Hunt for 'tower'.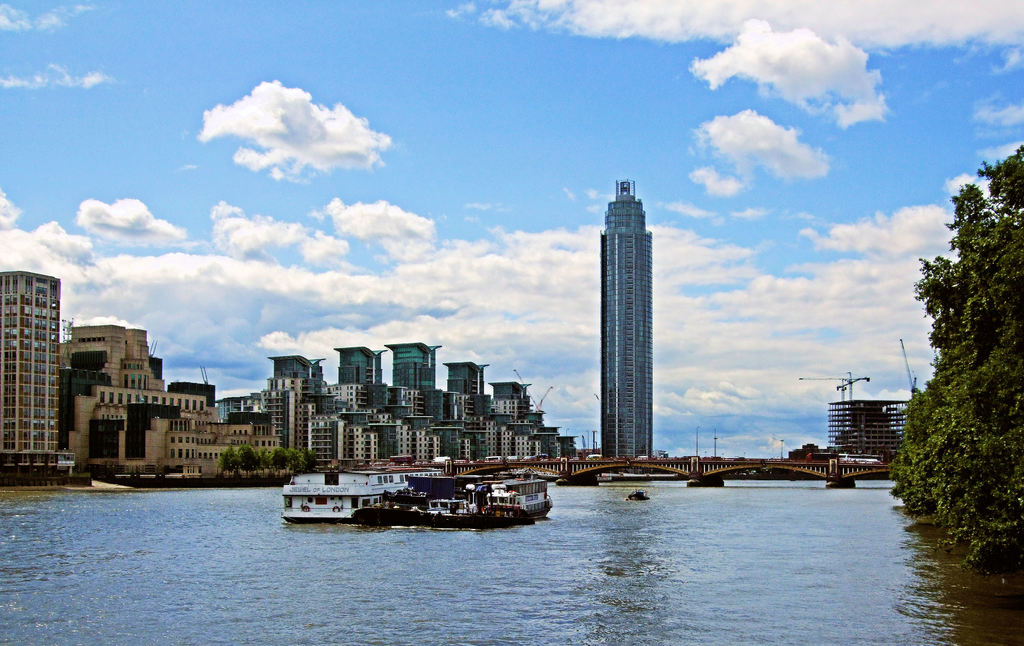
Hunted down at box(388, 337, 442, 395).
